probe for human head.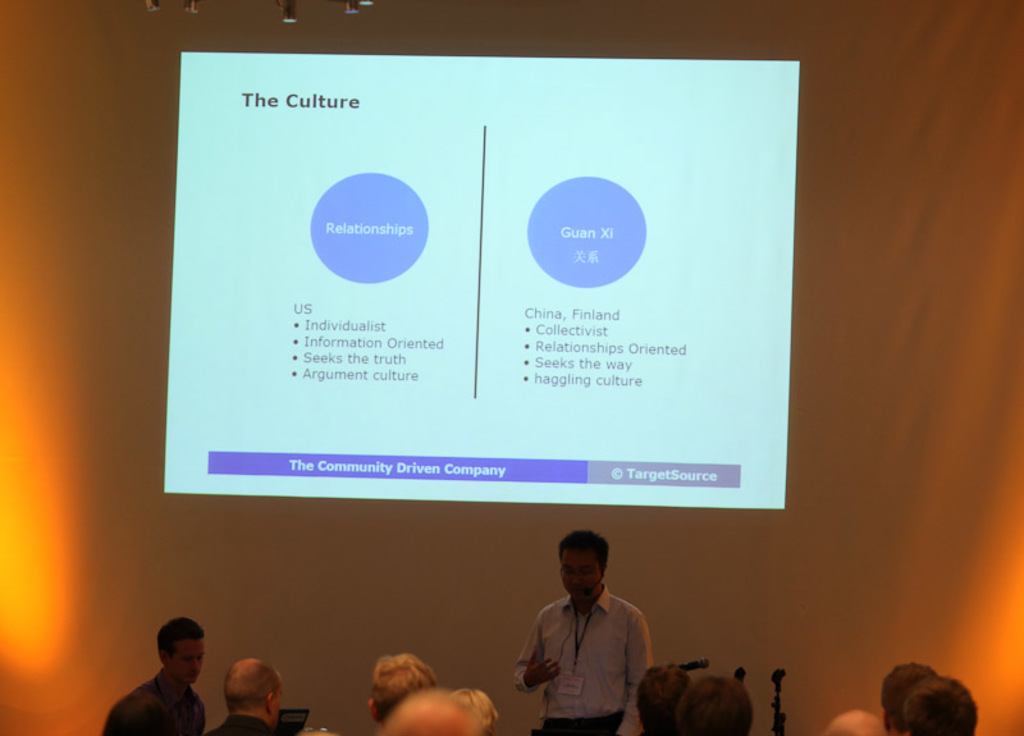
Probe result: {"x1": 635, "y1": 664, "x2": 692, "y2": 735}.
